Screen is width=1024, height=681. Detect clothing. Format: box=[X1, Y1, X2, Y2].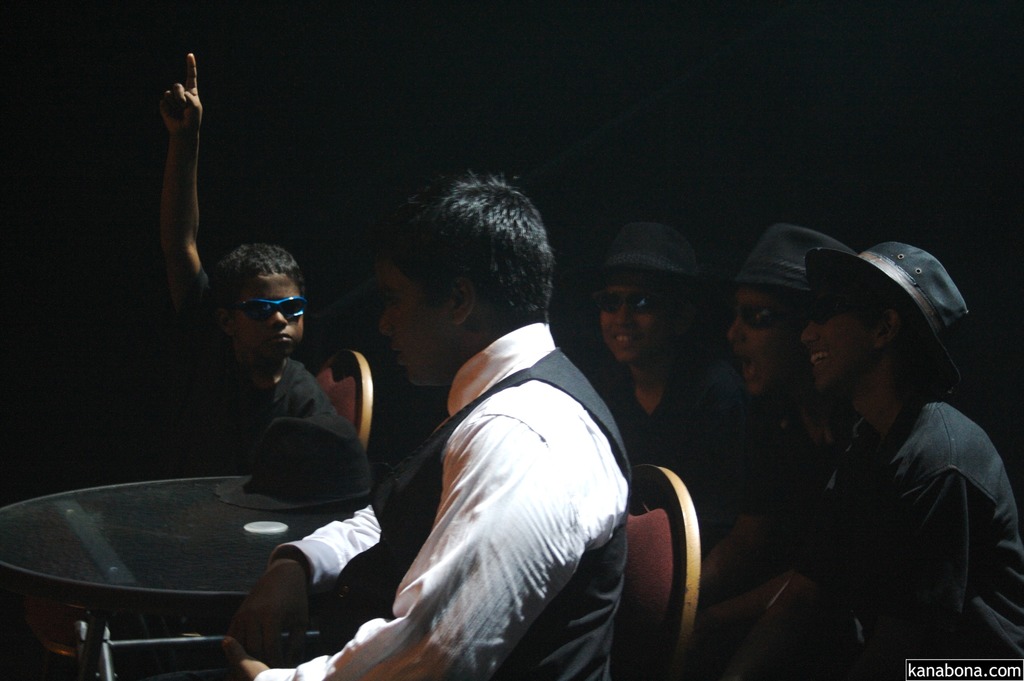
box=[677, 385, 870, 603].
